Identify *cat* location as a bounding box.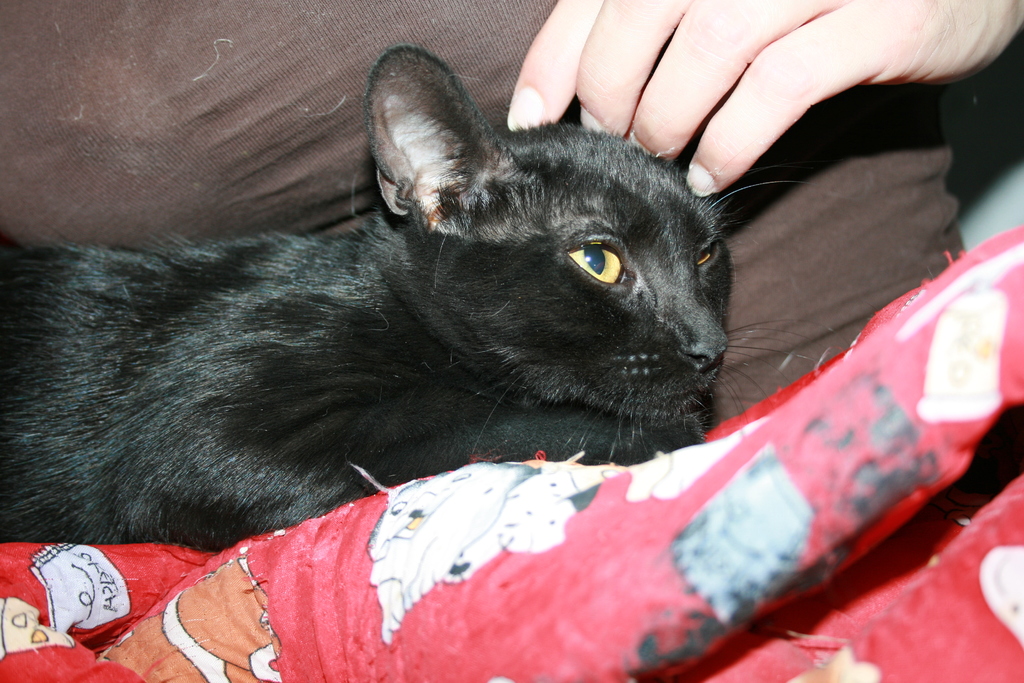
3 39 824 543.
